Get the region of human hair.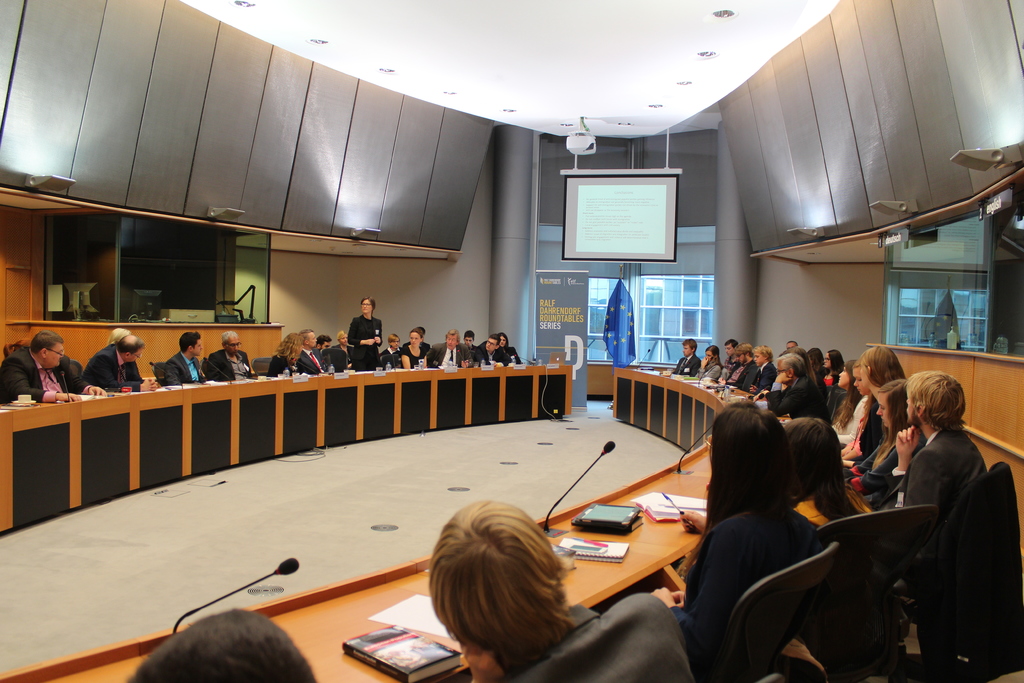
box=[874, 379, 915, 465].
